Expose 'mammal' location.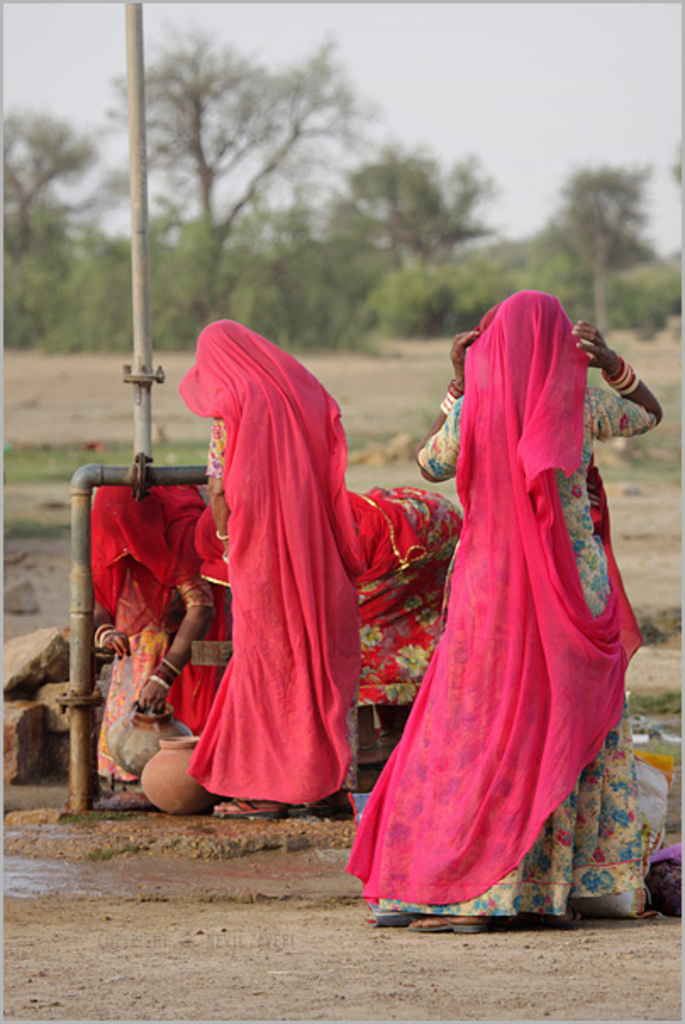
Exposed at BBox(54, 487, 229, 782).
